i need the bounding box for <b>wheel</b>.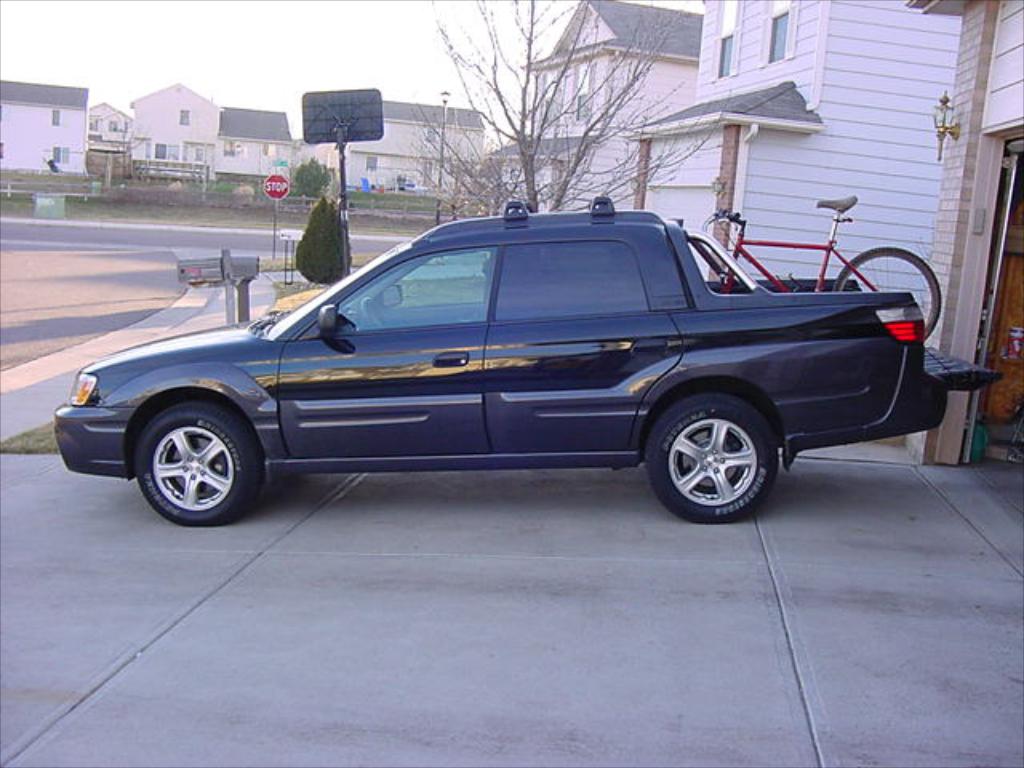
Here it is: select_region(134, 400, 254, 526).
